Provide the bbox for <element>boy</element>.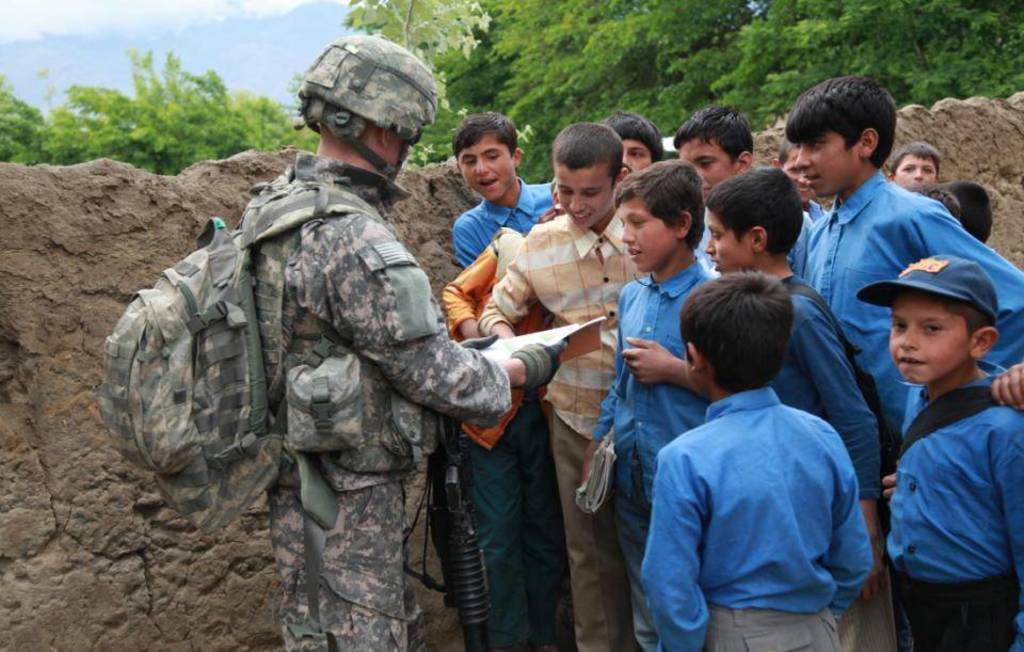
(x1=851, y1=201, x2=1022, y2=647).
